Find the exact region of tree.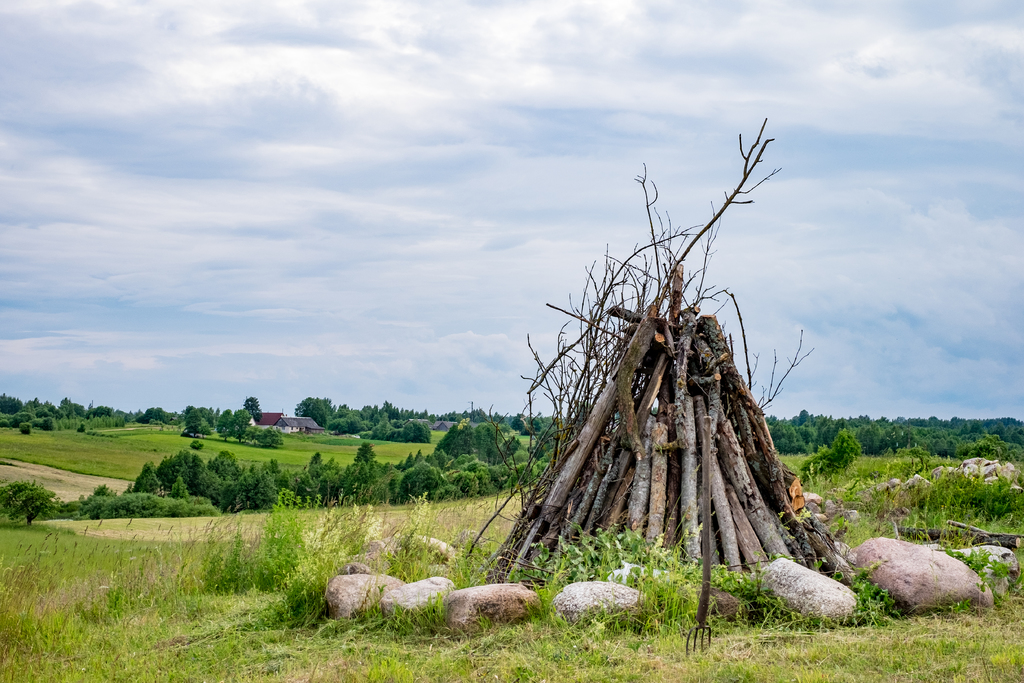
Exact region: rect(88, 486, 116, 498).
